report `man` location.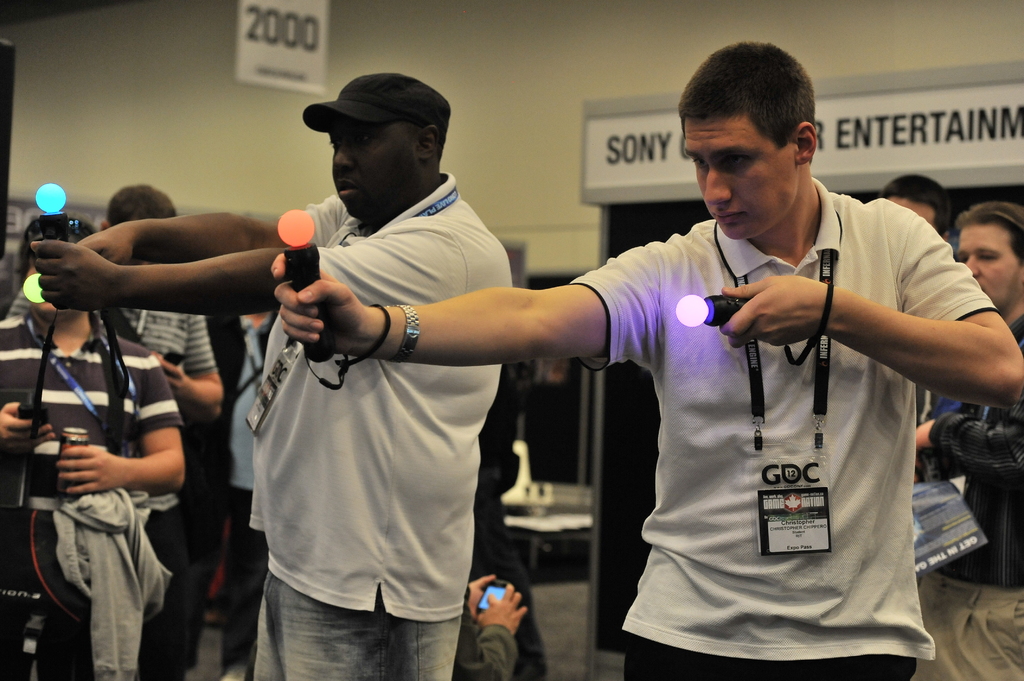
Report: <box>38,68,513,680</box>.
